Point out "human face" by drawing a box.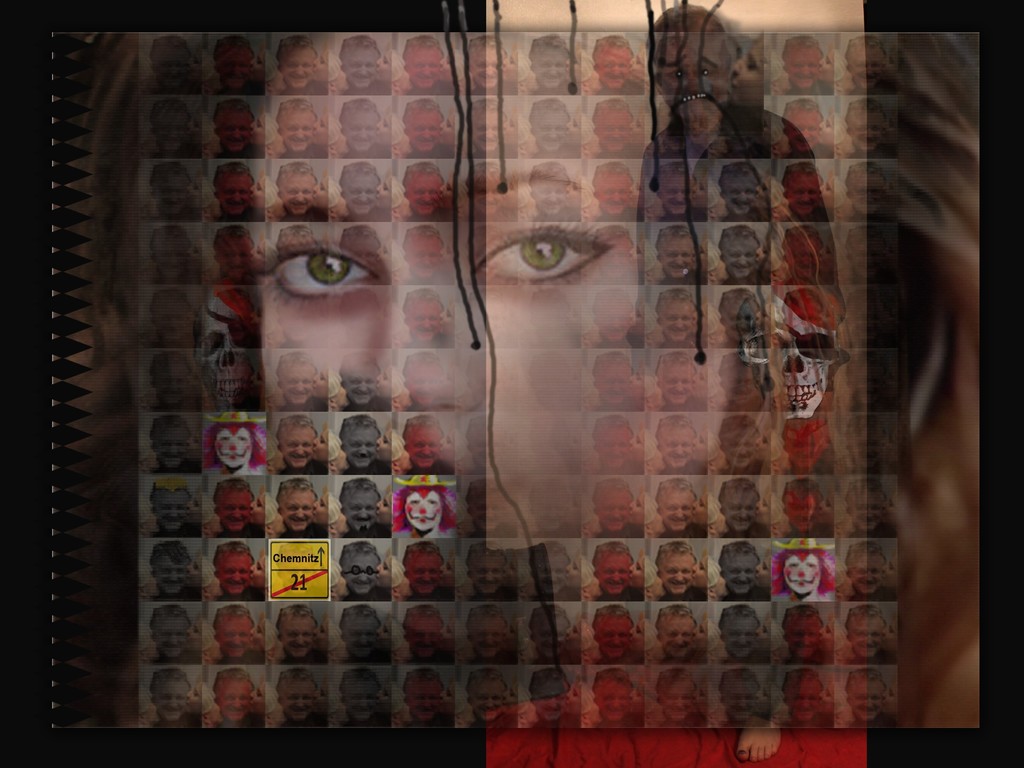
locate(406, 175, 444, 221).
